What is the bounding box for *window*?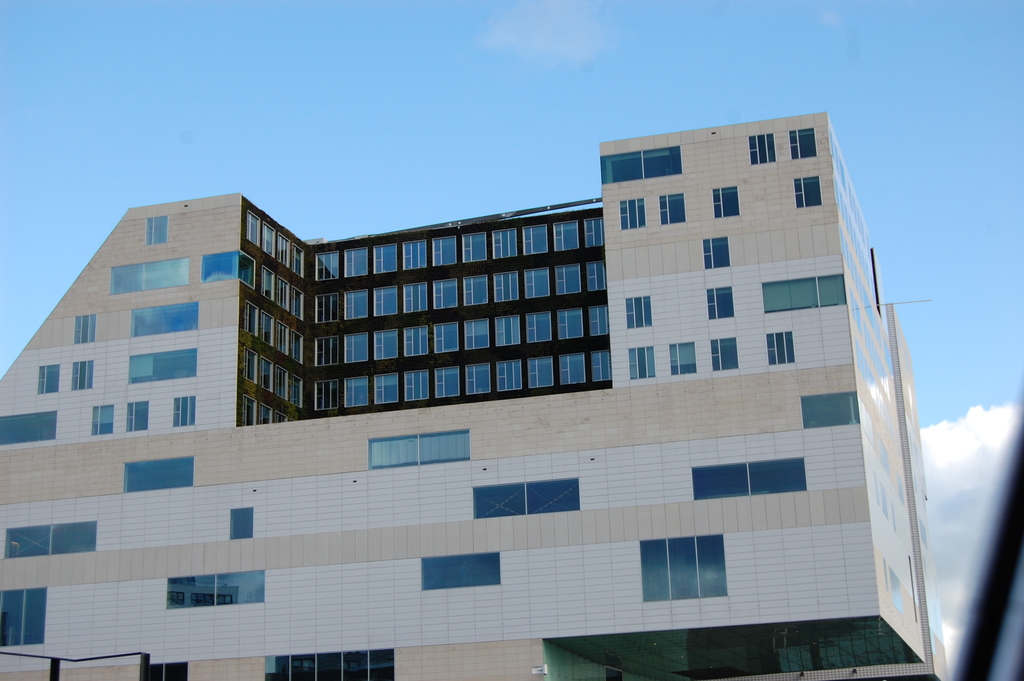
316,338,339,369.
